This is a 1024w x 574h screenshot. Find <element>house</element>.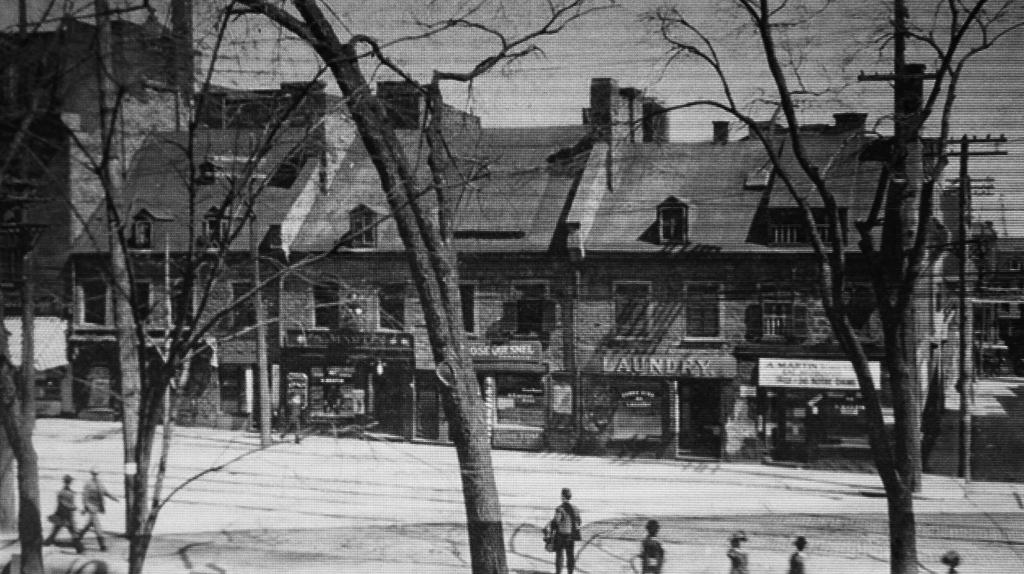
Bounding box: rect(723, 116, 924, 461).
